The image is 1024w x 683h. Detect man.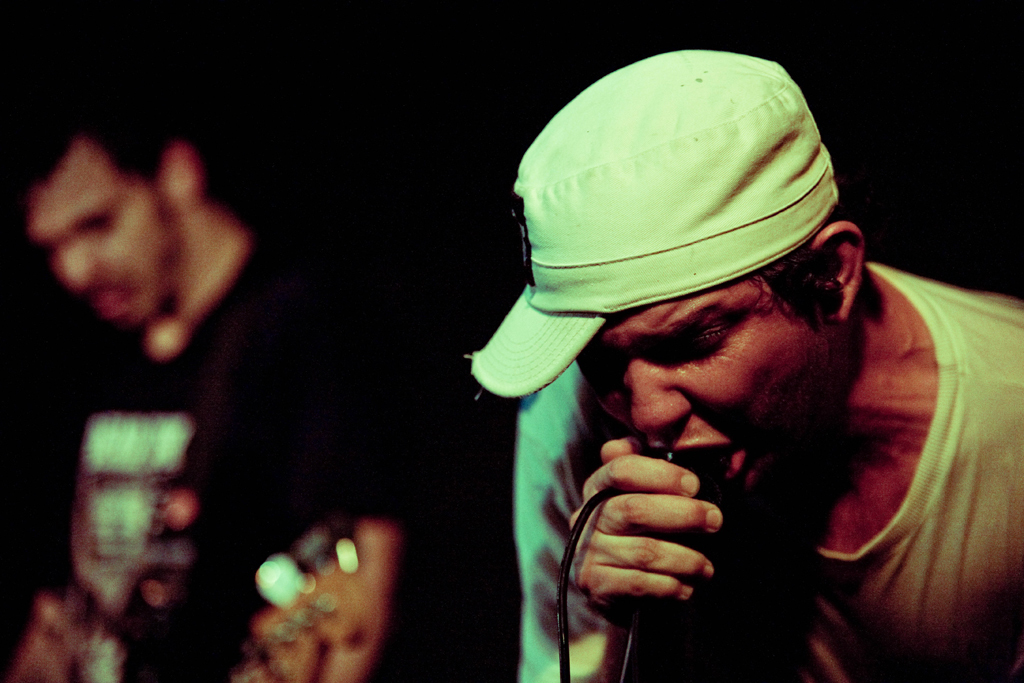
Detection: (0,68,444,682).
